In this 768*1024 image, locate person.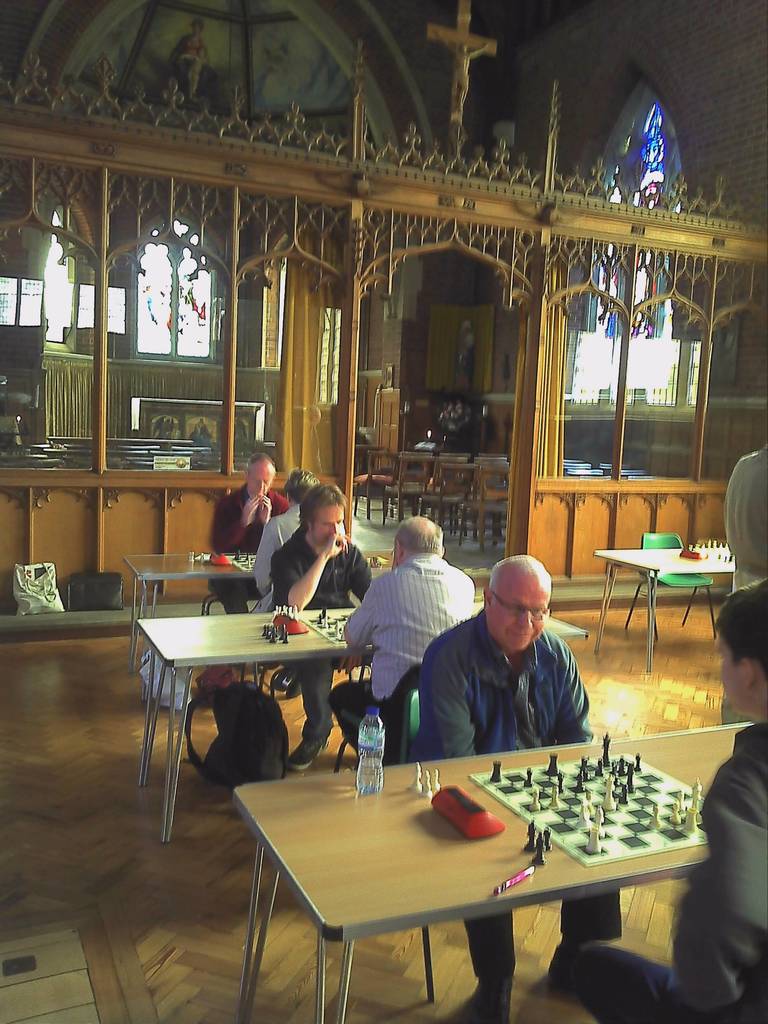
Bounding box: [335,514,475,753].
